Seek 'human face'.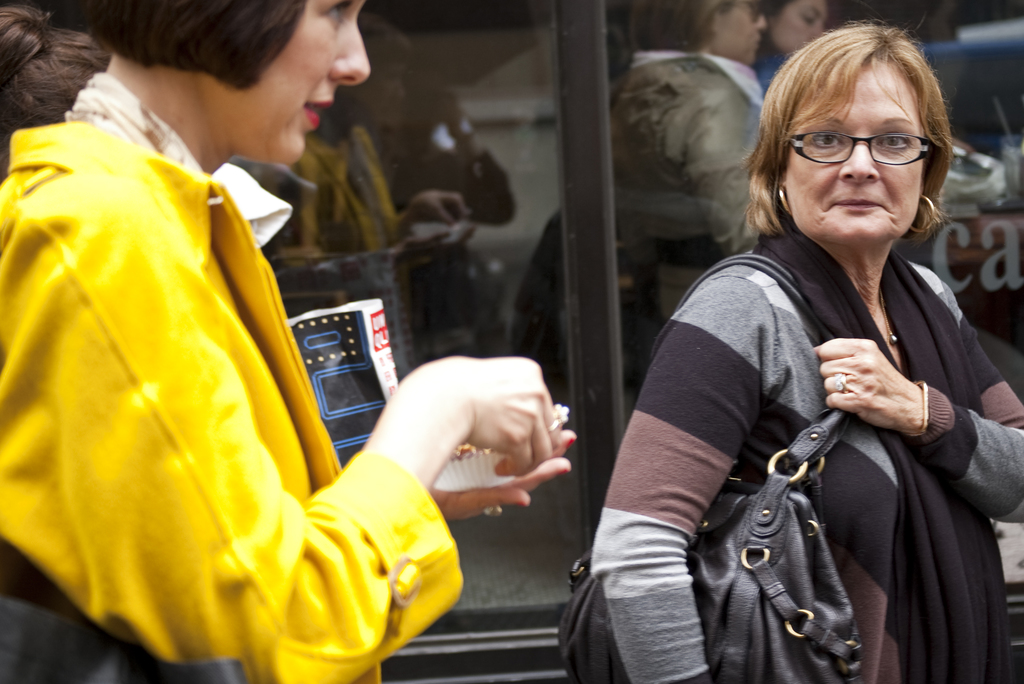
crop(337, 53, 403, 125).
